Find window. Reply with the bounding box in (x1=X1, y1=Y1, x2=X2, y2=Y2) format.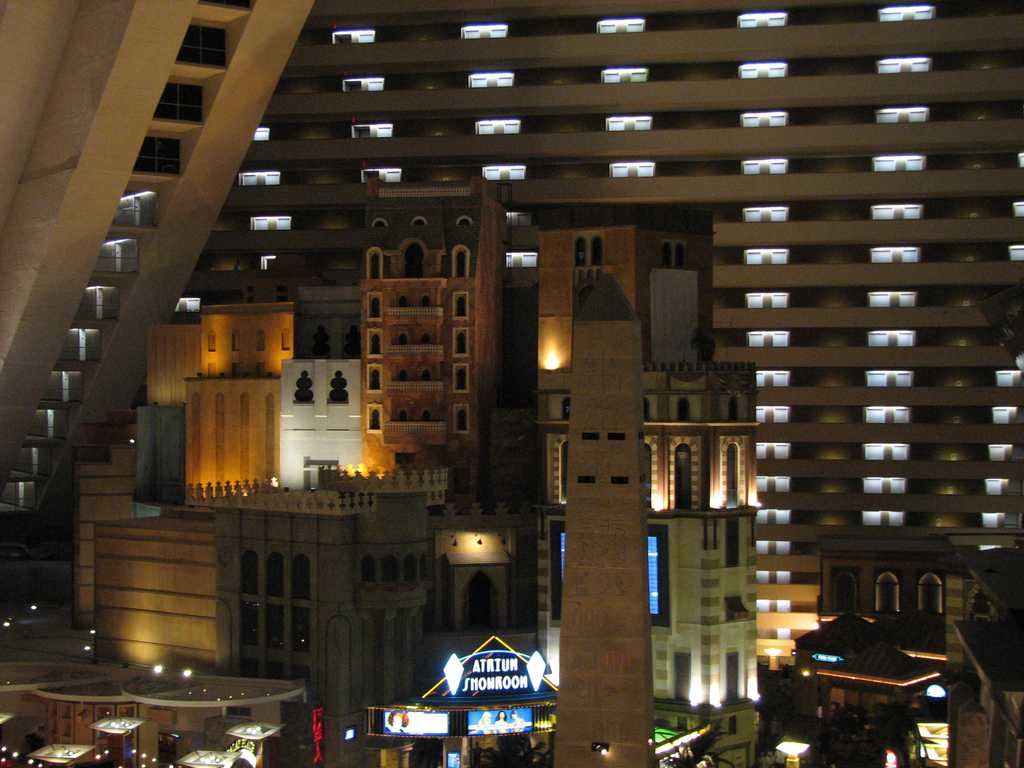
(x1=123, y1=138, x2=176, y2=172).
